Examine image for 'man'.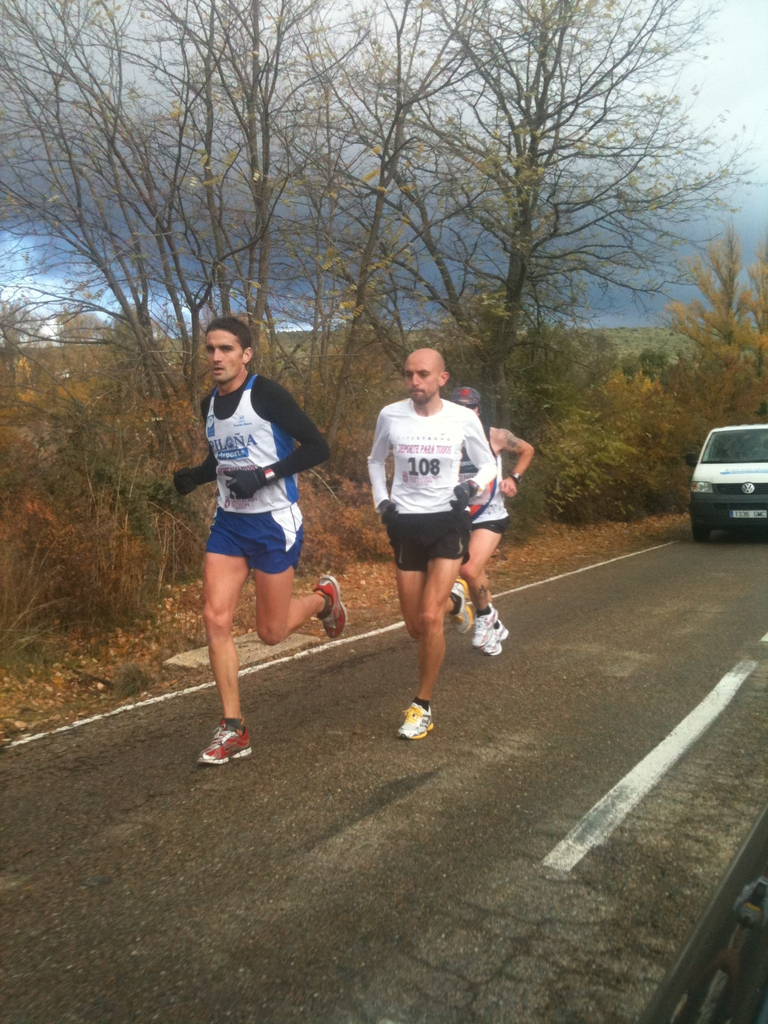
Examination result: 450/385/529/660.
